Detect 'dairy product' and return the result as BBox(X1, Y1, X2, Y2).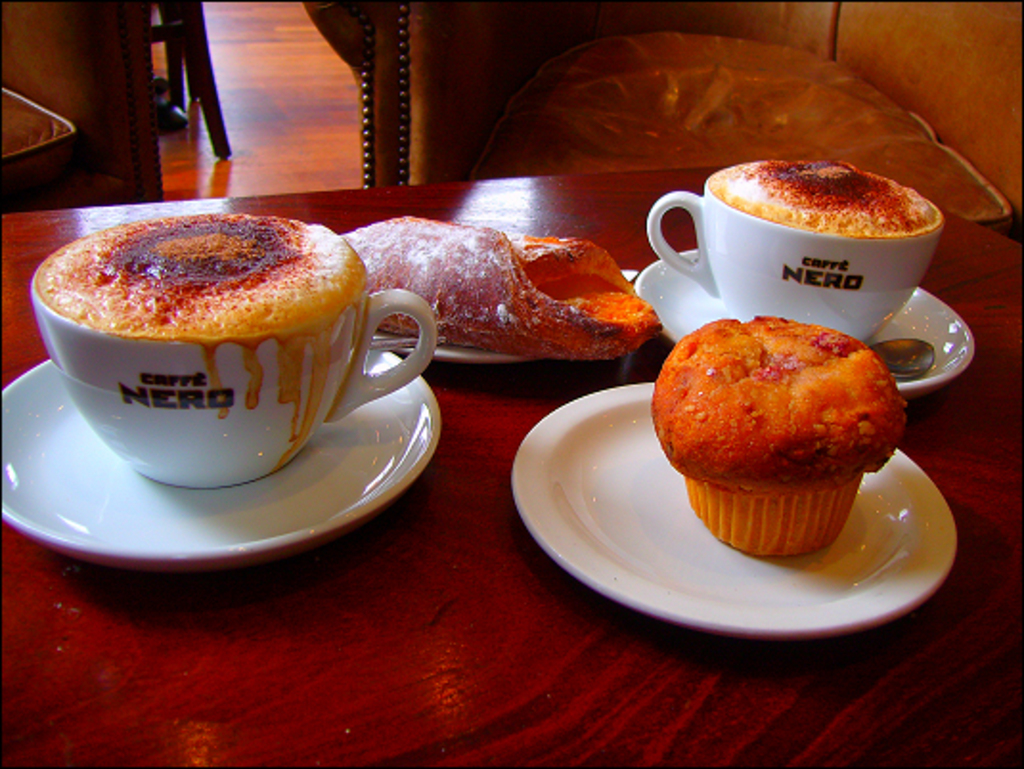
BBox(695, 165, 928, 237).
